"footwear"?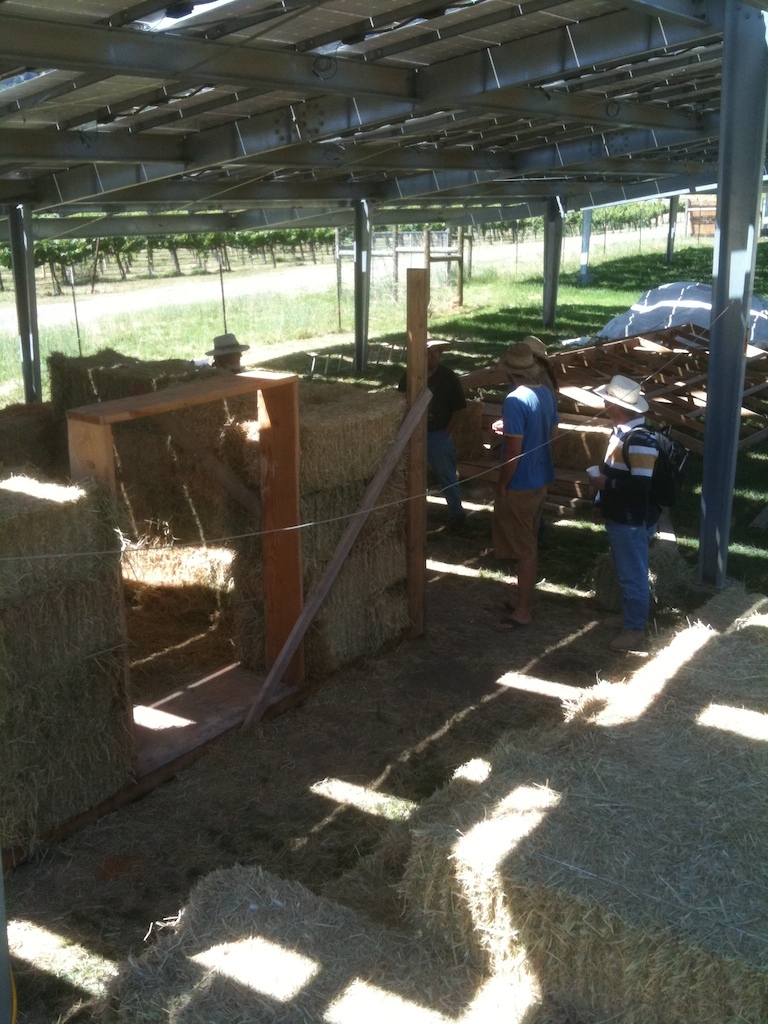
{"x1": 588, "y1": 583, "x2": 622, "y2": 618}
